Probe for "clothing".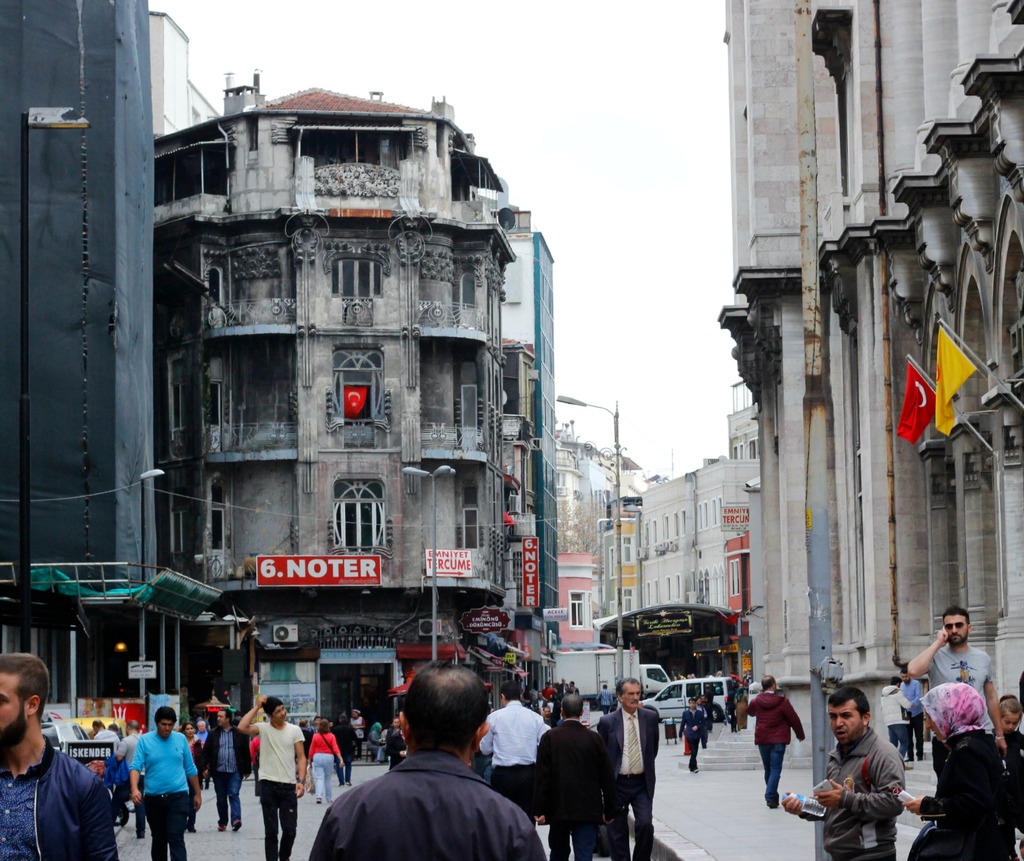
Probe result: box(334, 720, 357, 783).
